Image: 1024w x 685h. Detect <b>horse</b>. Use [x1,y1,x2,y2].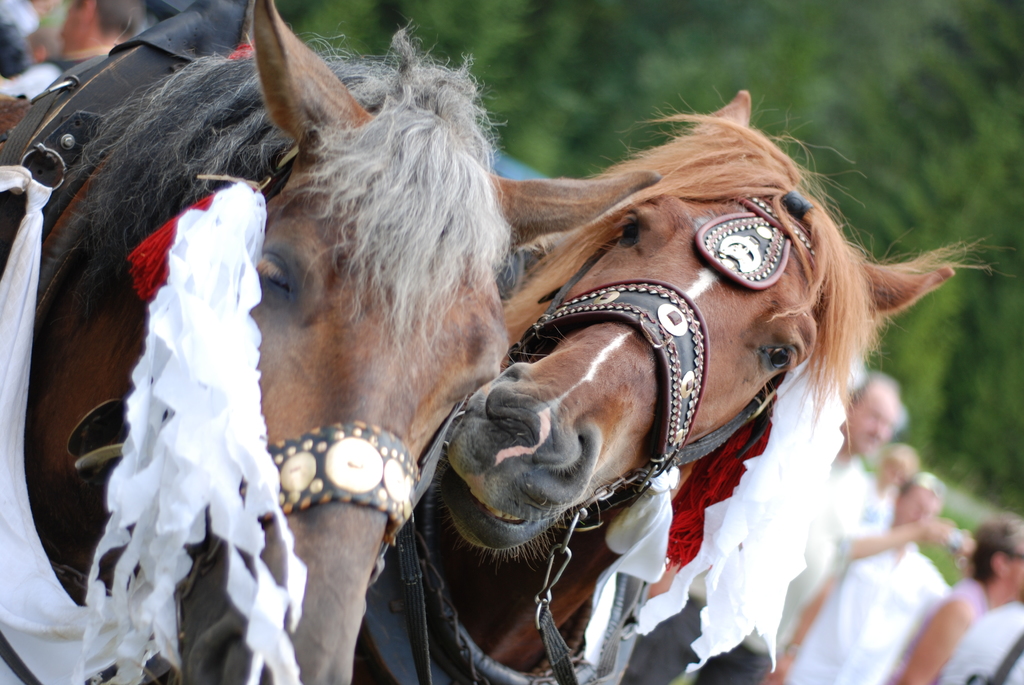
[350,90,1018,684].
